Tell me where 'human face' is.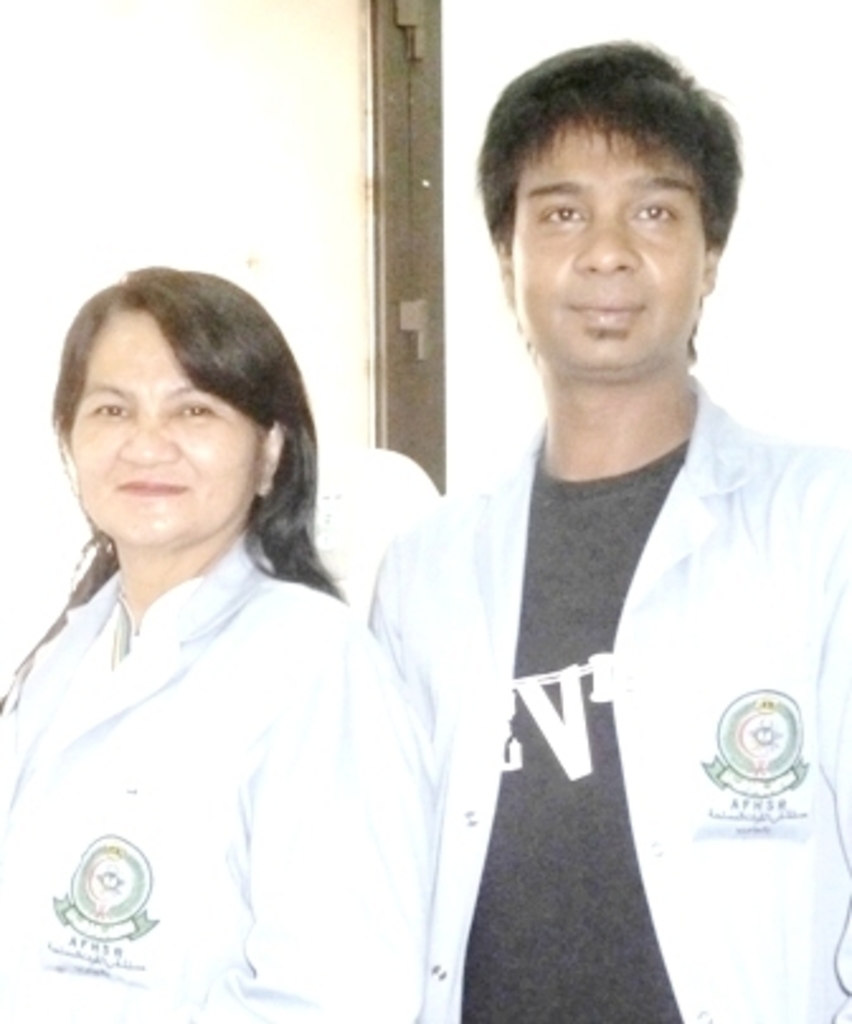
'human face' is at bbox(63, 317, 271, 555).
